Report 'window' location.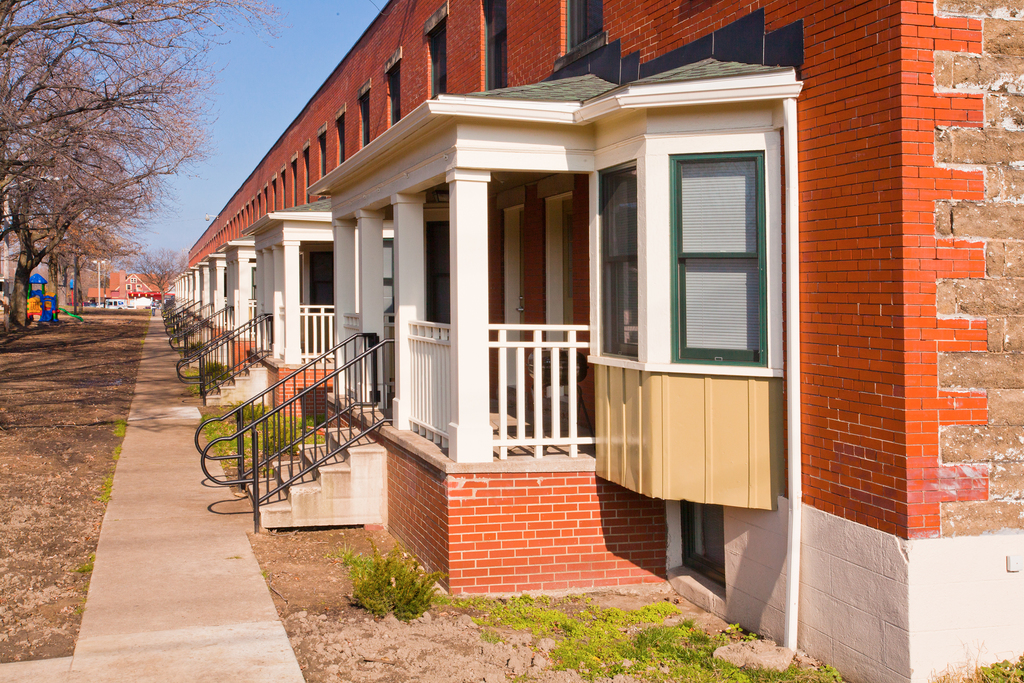
Report: <box>136,283,143,292</box>.
